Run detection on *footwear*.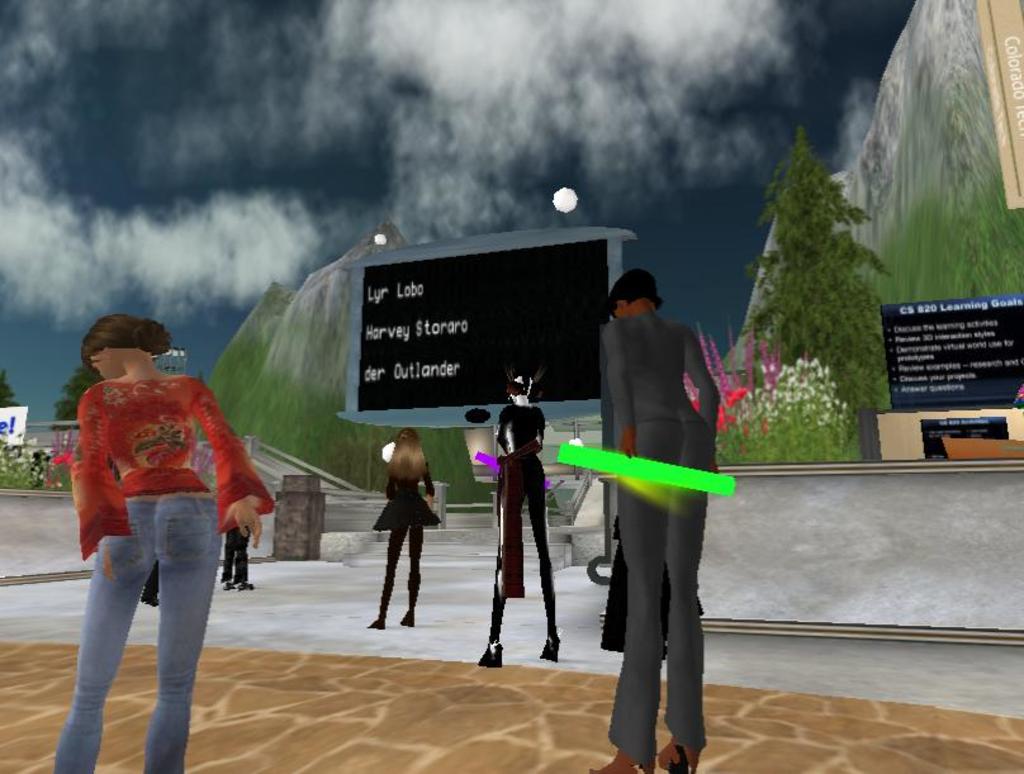
Result: locate(651, 740, 701, 773).
